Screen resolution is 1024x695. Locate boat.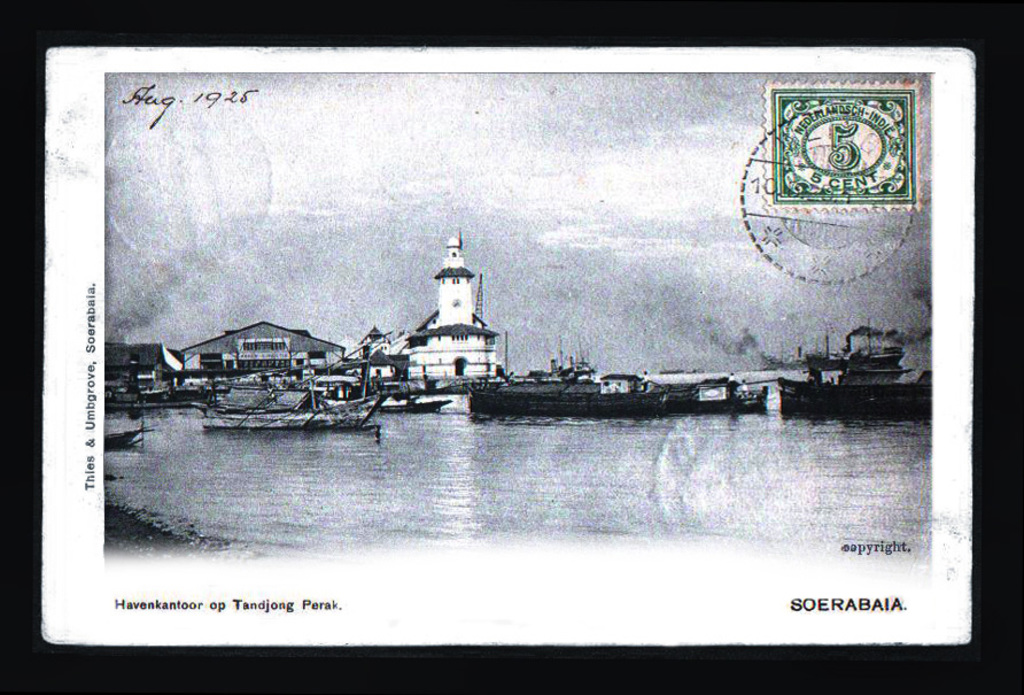
<region>475, 383, 684, 414</region>.
